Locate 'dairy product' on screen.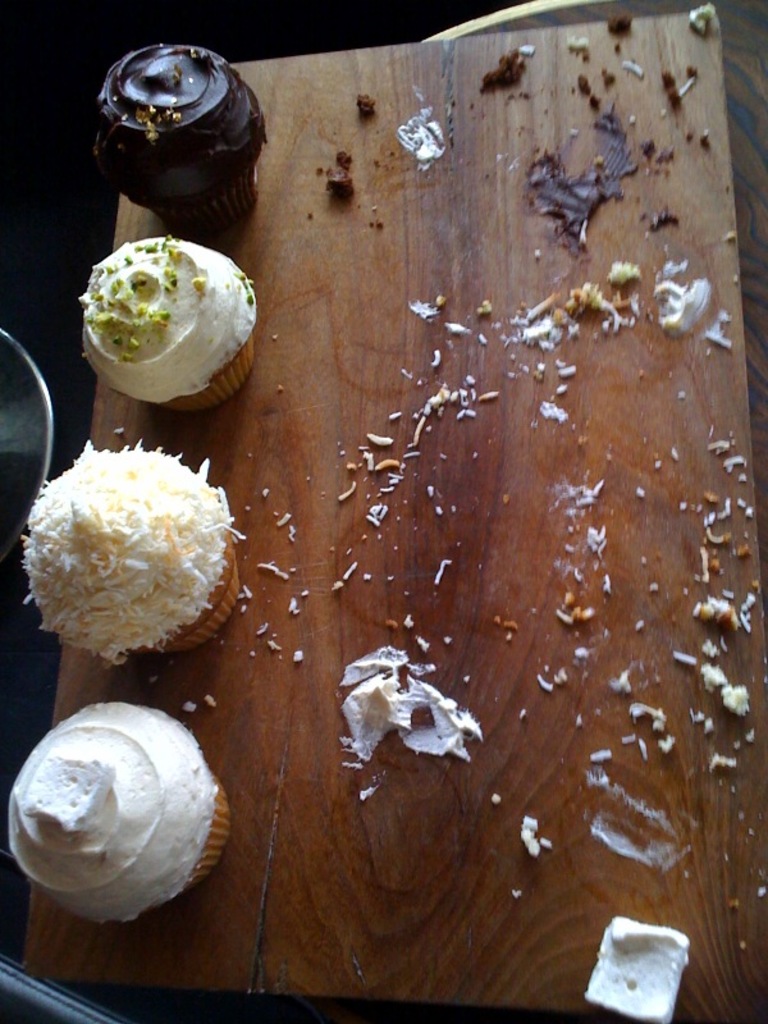
On screen at bbox(20, 453, 233, 655).
